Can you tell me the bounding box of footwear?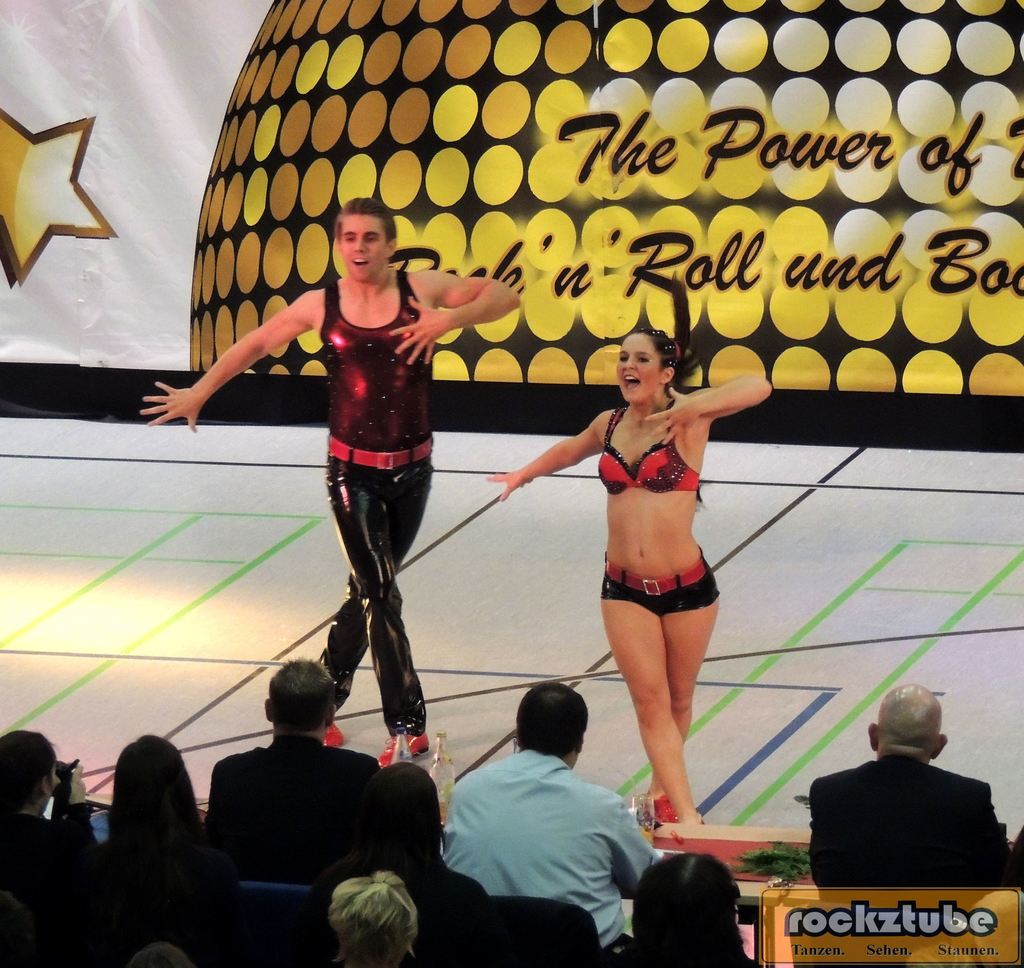
[x1=323, y1=719, x2=345, y2=750].
